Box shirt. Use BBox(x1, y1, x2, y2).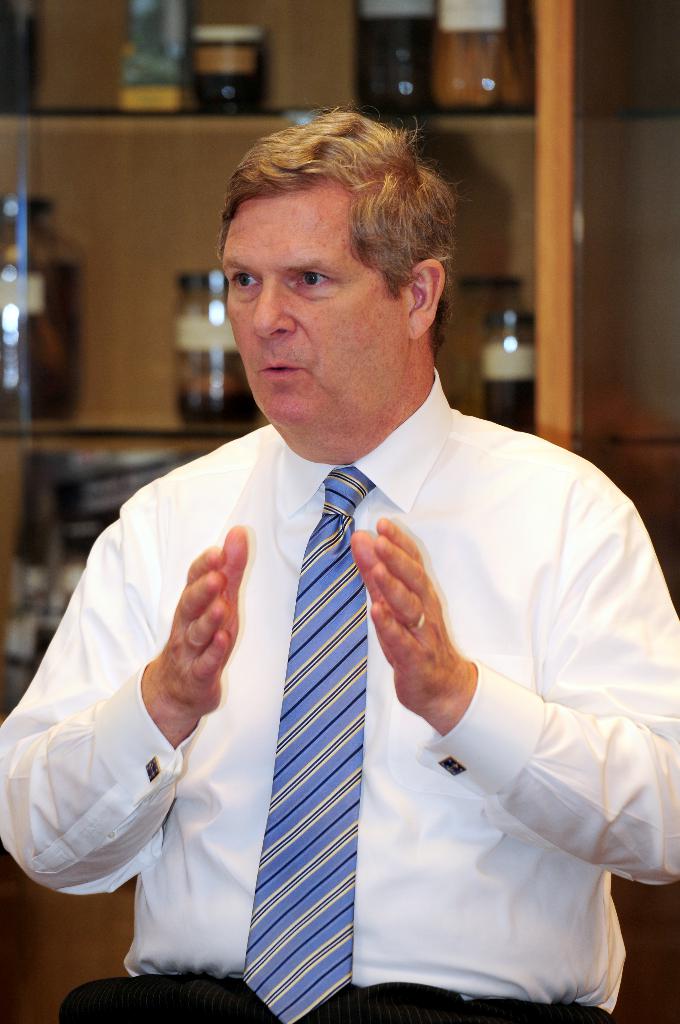
BBox(0, 372, 679, 1018).
